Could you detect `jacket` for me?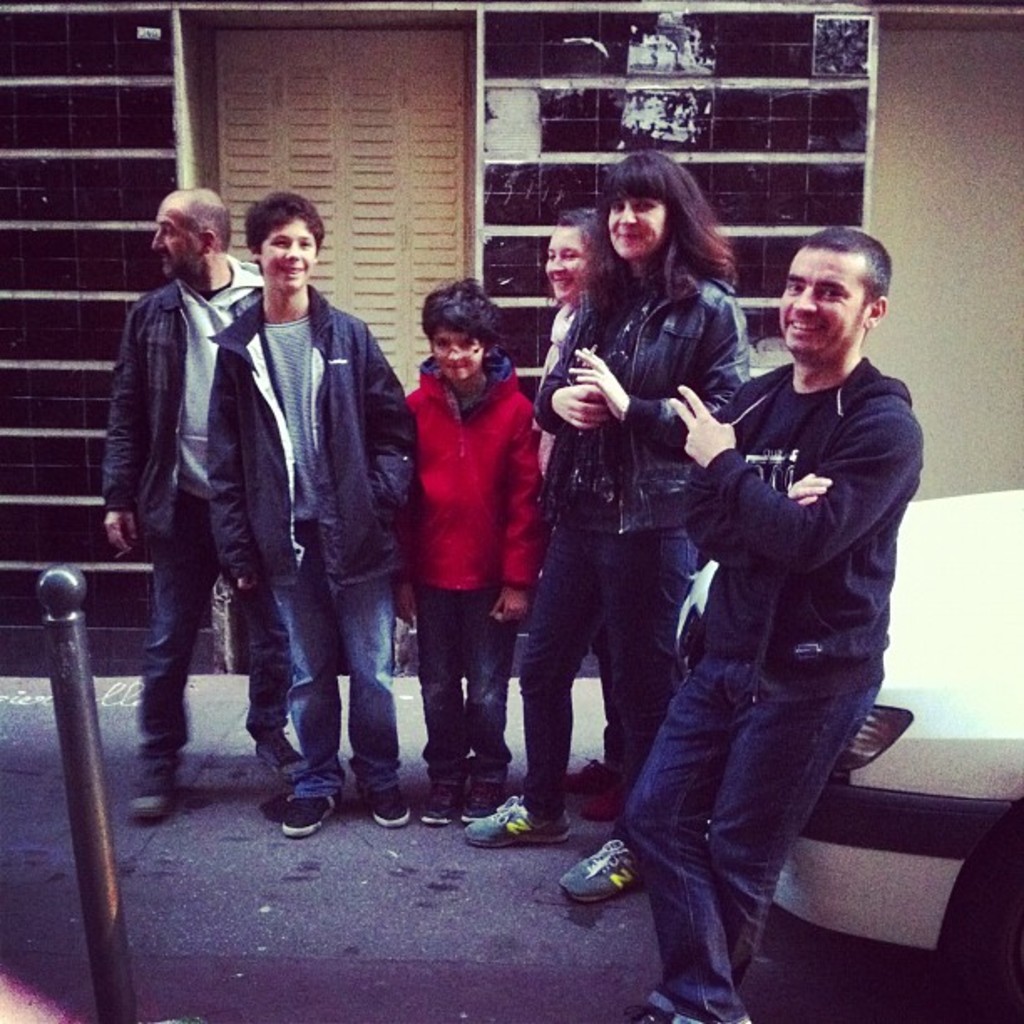
Detection result: bbox=(398, 353, 550, 586).
